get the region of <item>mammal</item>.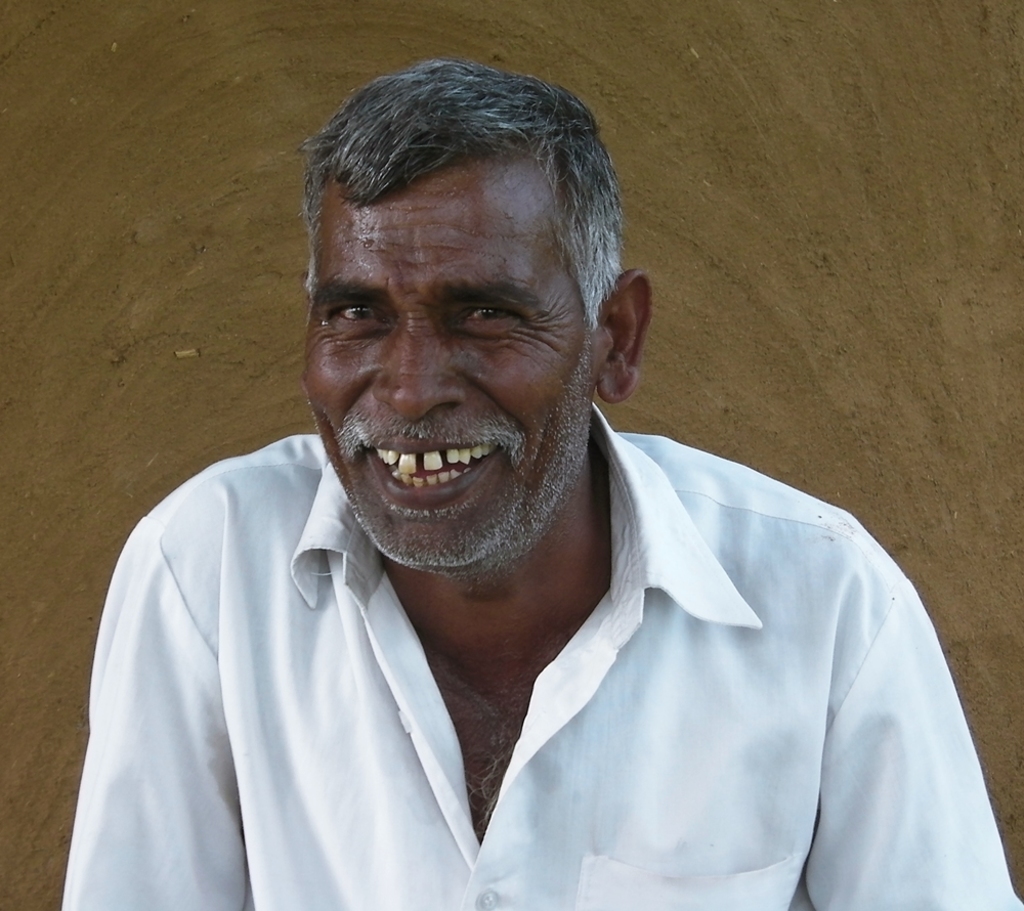
[66,94,1006,910].
